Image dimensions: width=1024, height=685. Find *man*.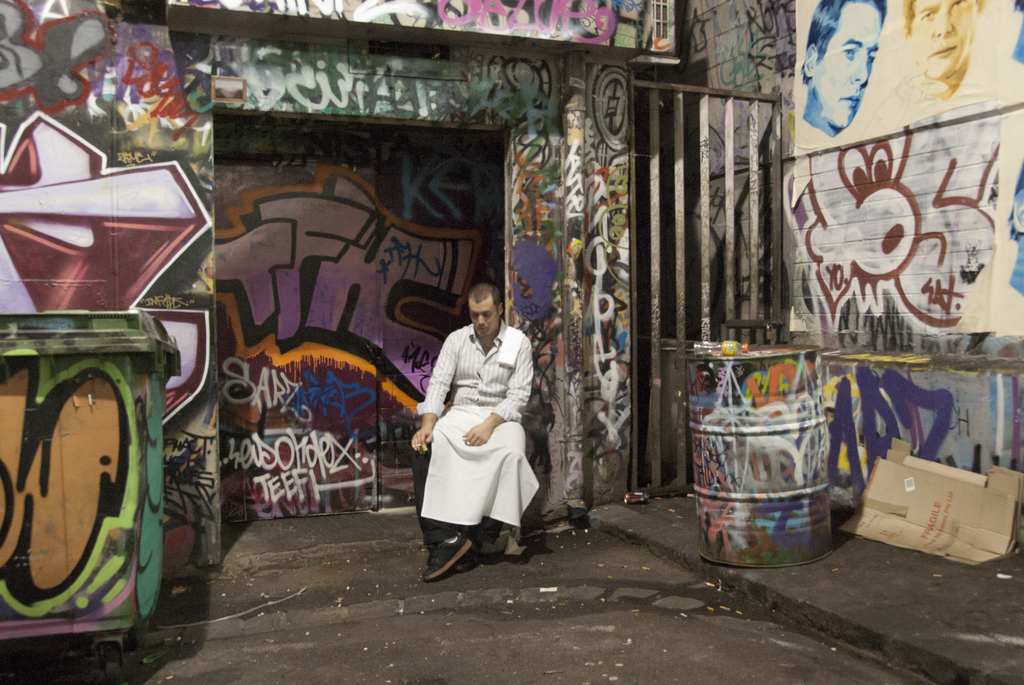
(left=410, top=275, right=547, bottom=574).
